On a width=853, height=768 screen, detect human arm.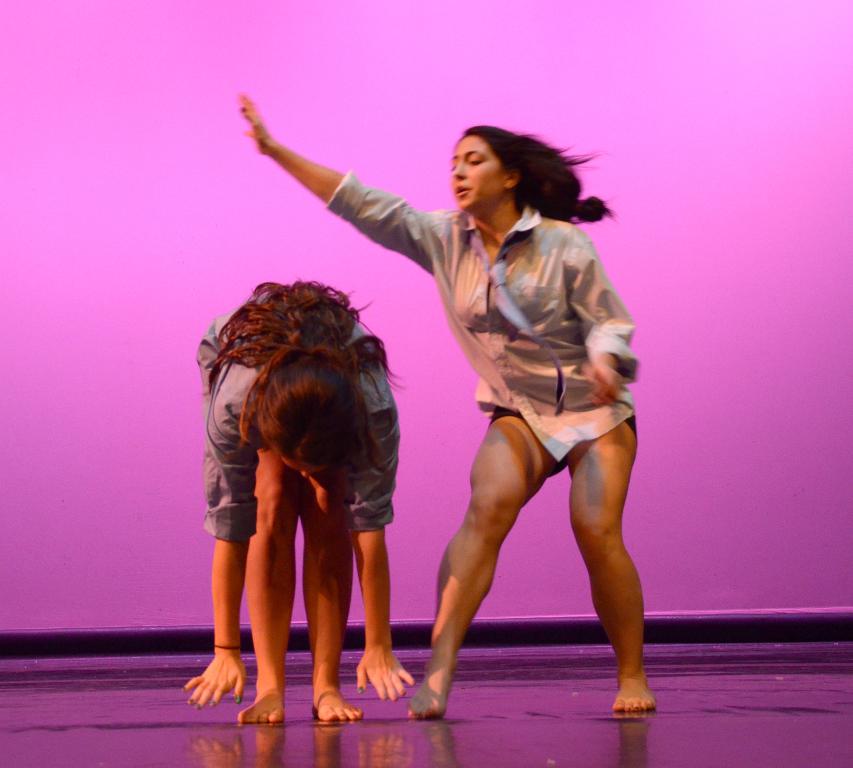
box=[177, 391, 259, 715].
